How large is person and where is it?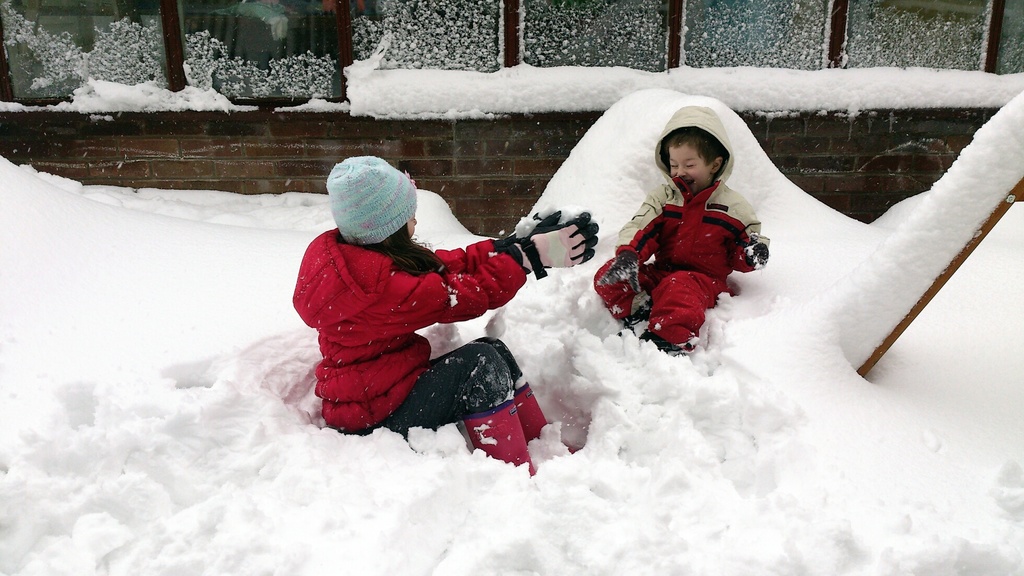
Bounding box: (x1=293, y1=150, x2=559, y2=453).
